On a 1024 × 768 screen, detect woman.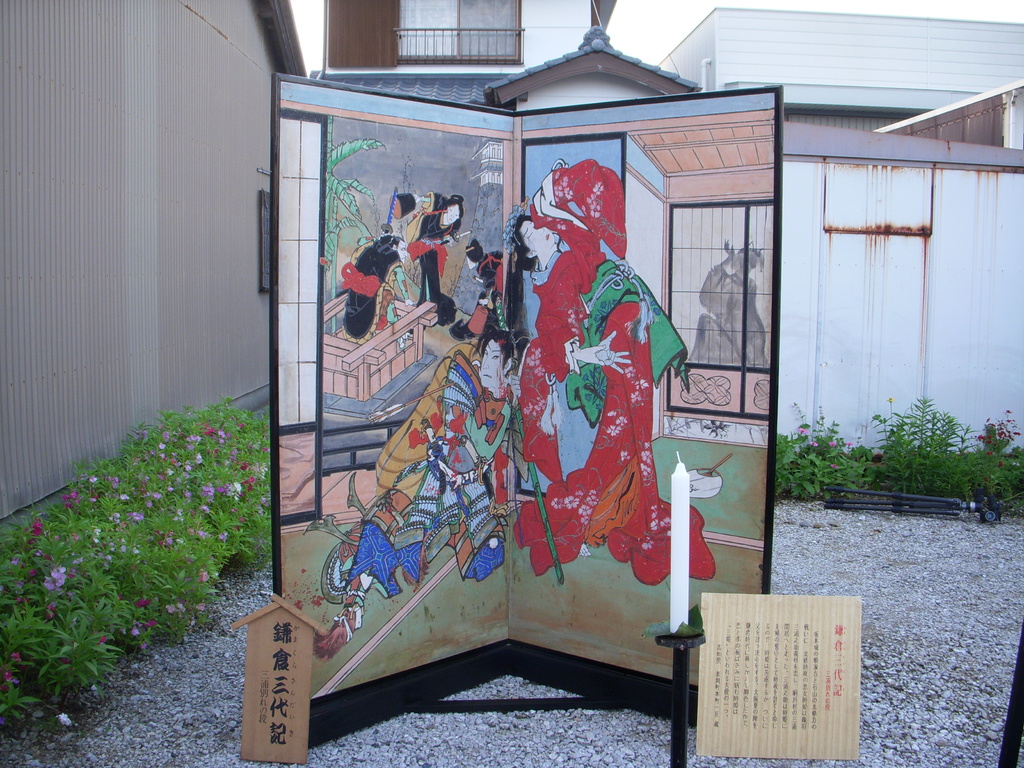
box=[336, 312, 526, 627].
